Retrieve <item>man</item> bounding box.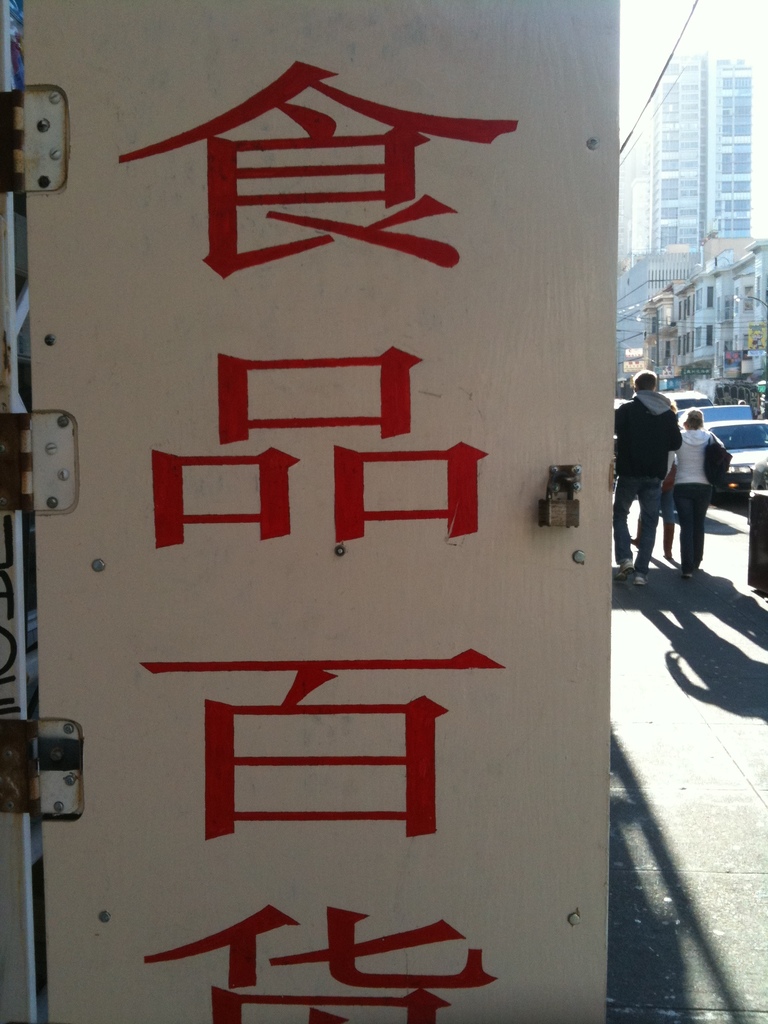
Bounding box: bbox(614, 375, 684, 579).
